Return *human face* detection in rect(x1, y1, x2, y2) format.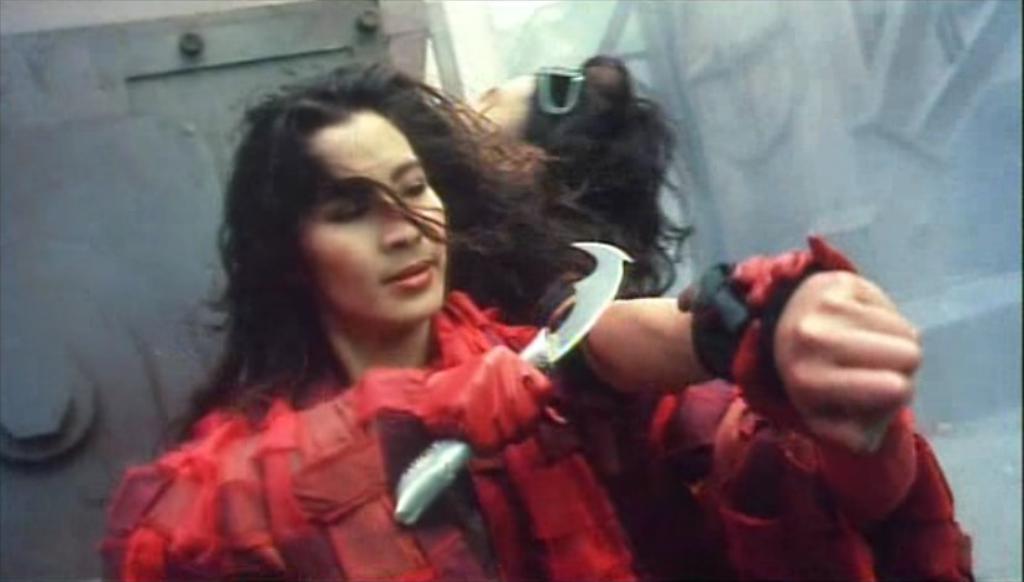
rect(287, 108, 455, 323).
